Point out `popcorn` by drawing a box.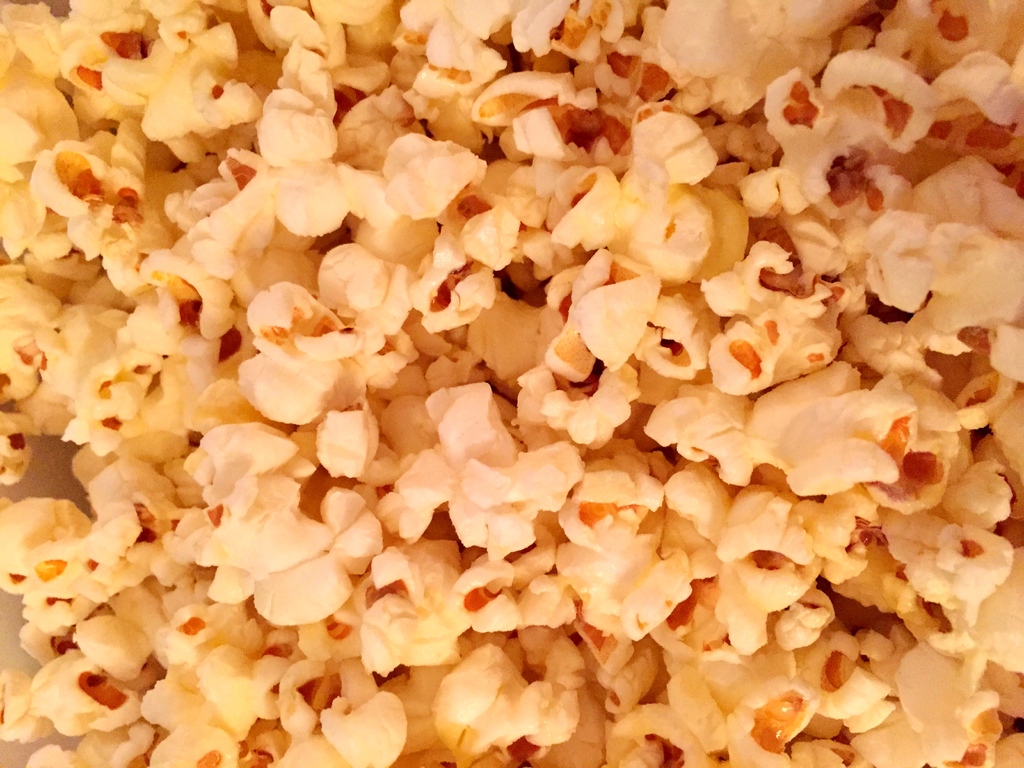
[left=6, top=0, right=1023, bottom=767].
